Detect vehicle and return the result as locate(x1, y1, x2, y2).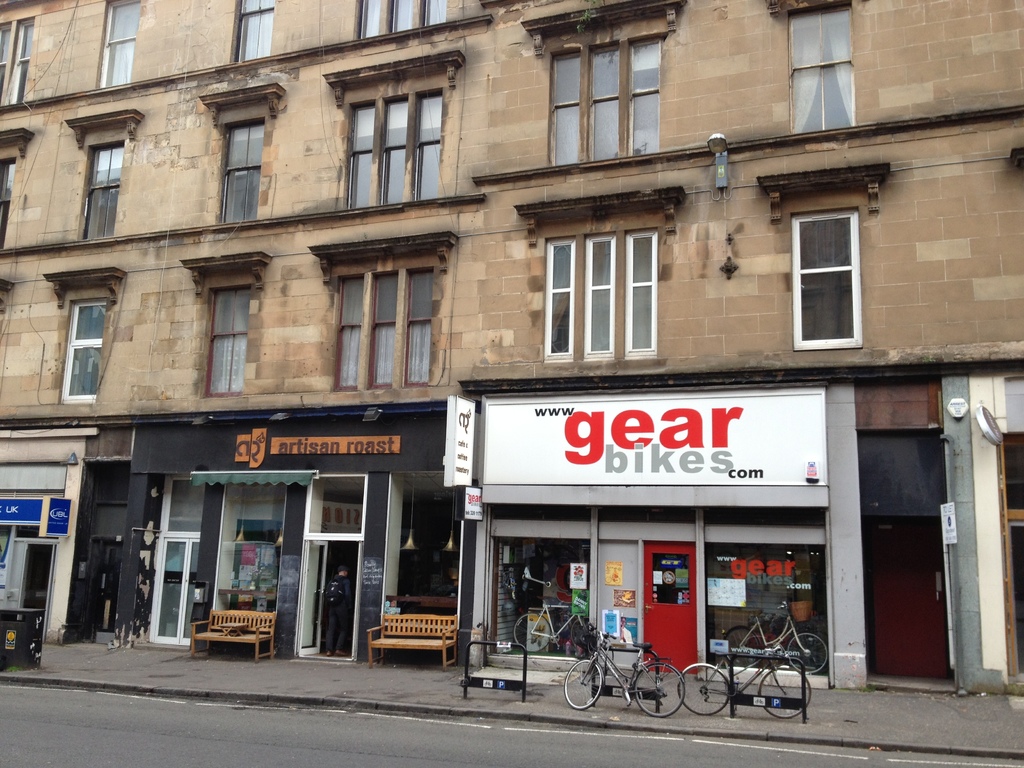
locate(673, 641, 817, 717).
